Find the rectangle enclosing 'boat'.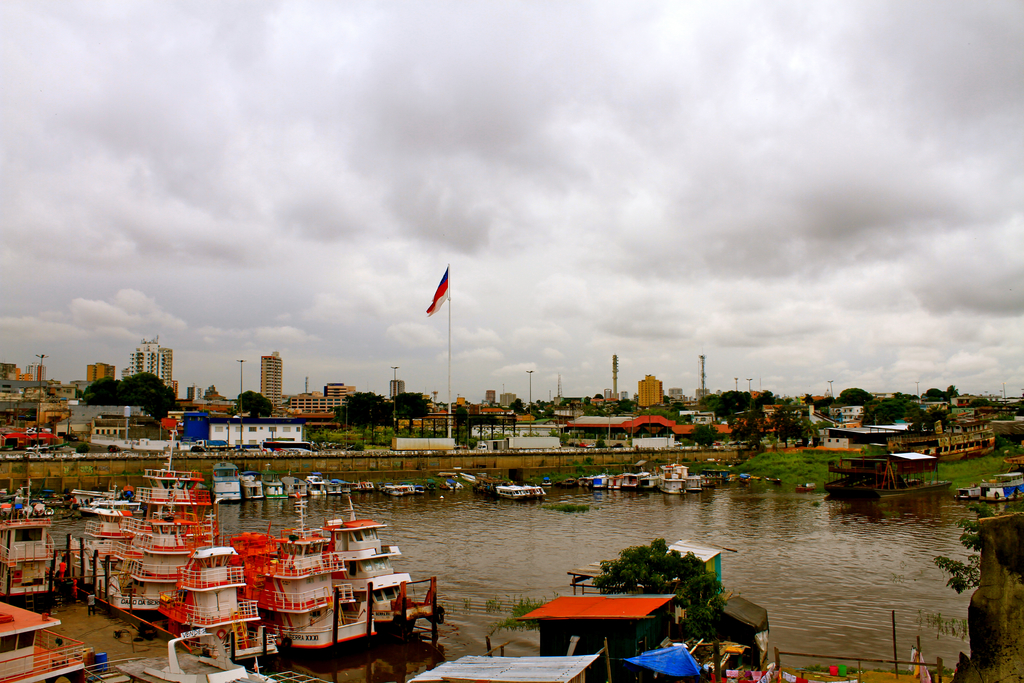
select_region(48, 511, 50, 513).
